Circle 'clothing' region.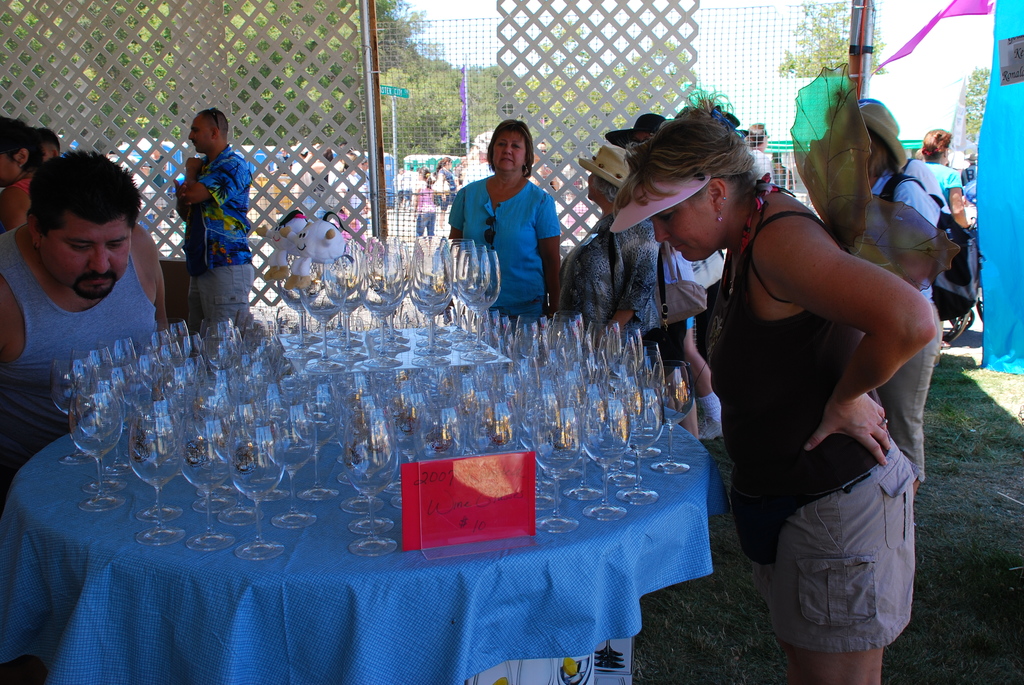
Region: x1=432 y1=171 x2=454 y2=207.
